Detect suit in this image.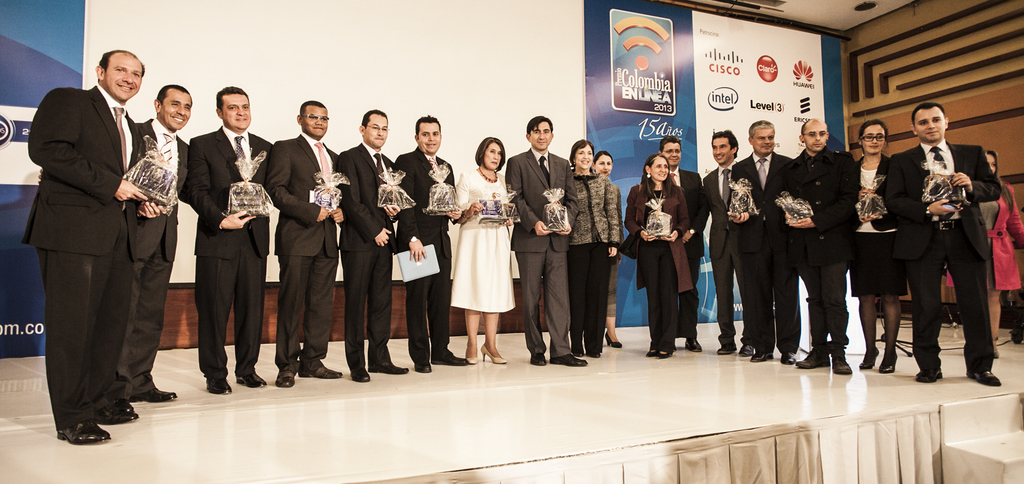
Detection: {"left": 670, "top": 162, "right": 715, "bottom": 336}.
